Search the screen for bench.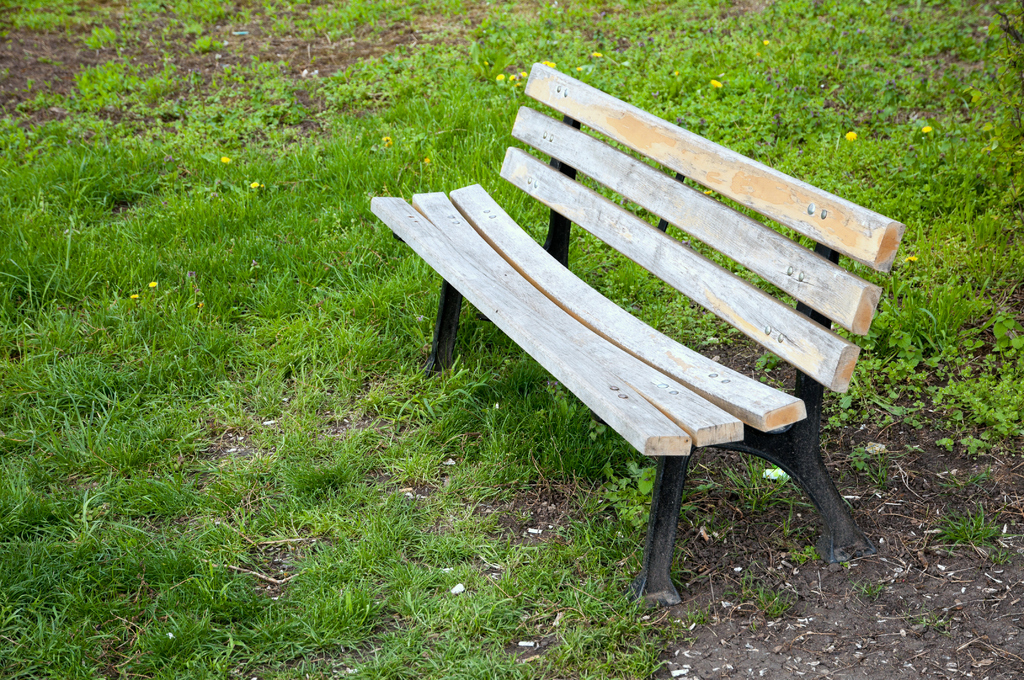
Found at 348,35,920,622.
